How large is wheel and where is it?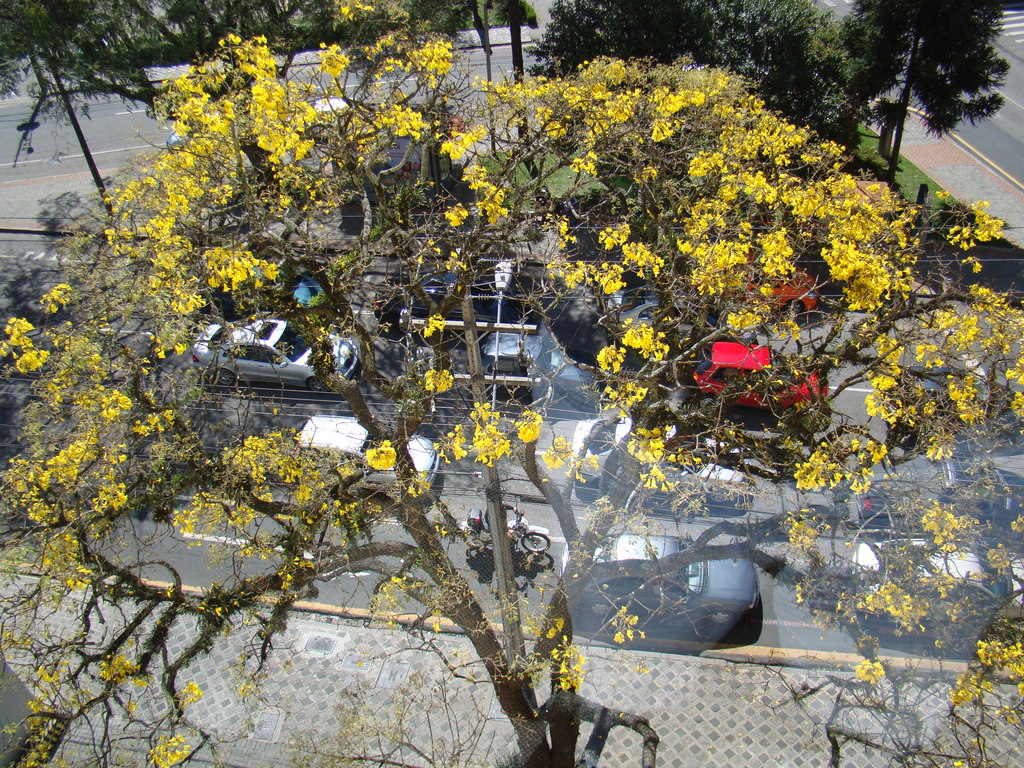
Bounding box: pyautogui.locateOnScreen(204, 369, 236, 395).
